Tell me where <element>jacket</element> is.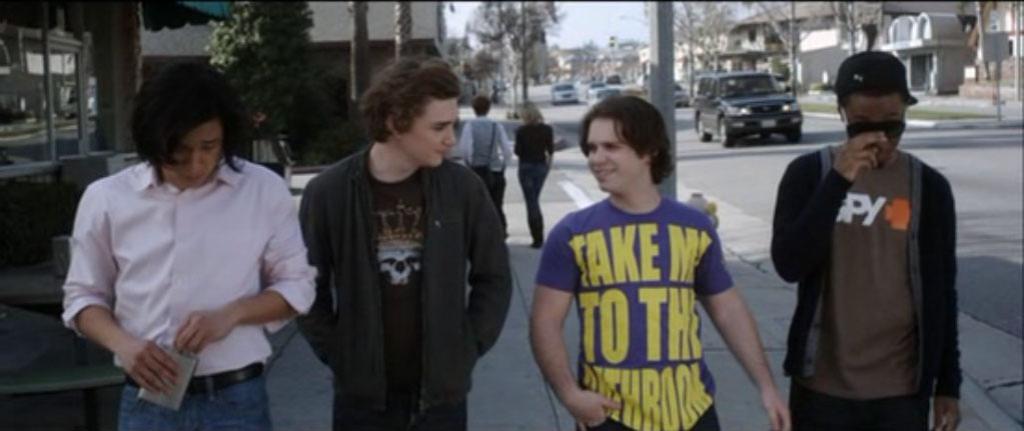
<element>jacket</element> is at 282, 90, 511, 422.
